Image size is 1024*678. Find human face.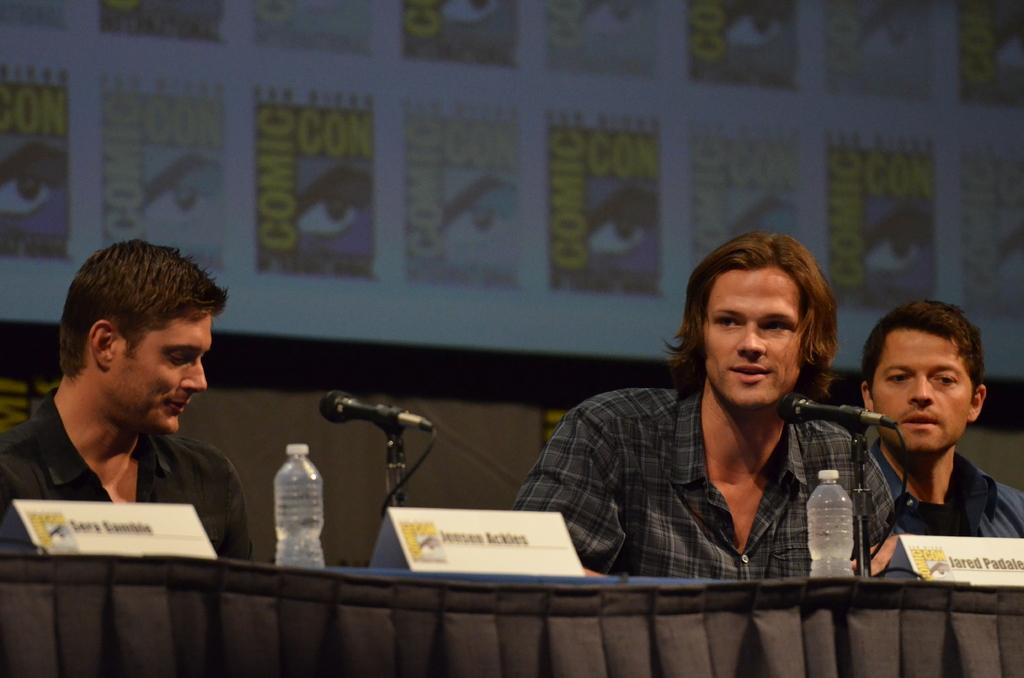
bbox=[701, 268, 801, 407].
